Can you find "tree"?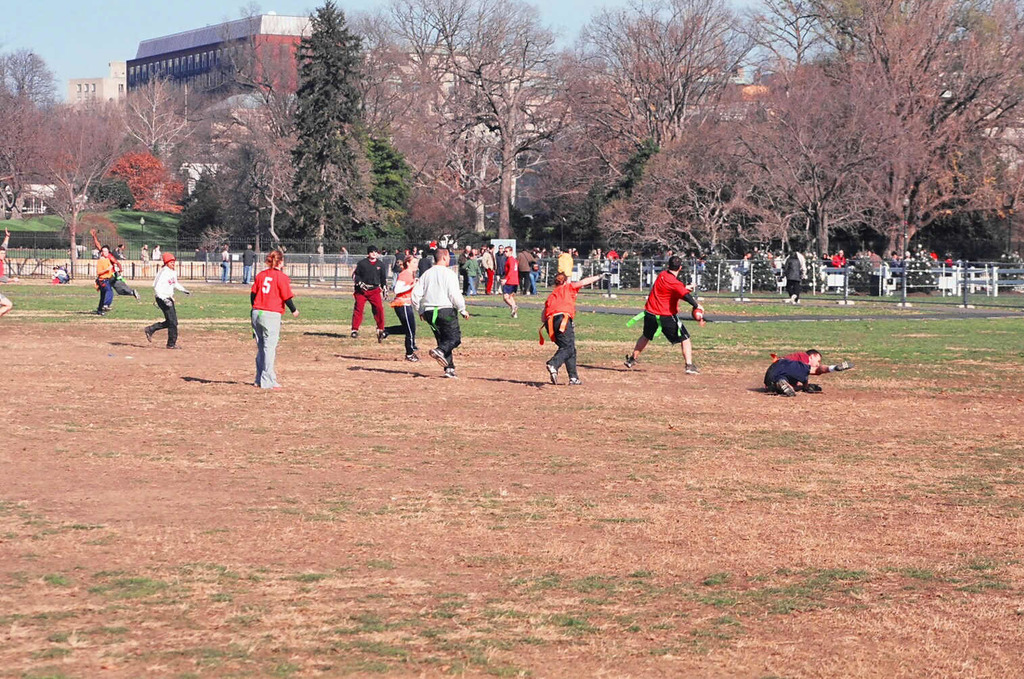
Yes, bounding box: Rect(0, 43, 64, 206).
